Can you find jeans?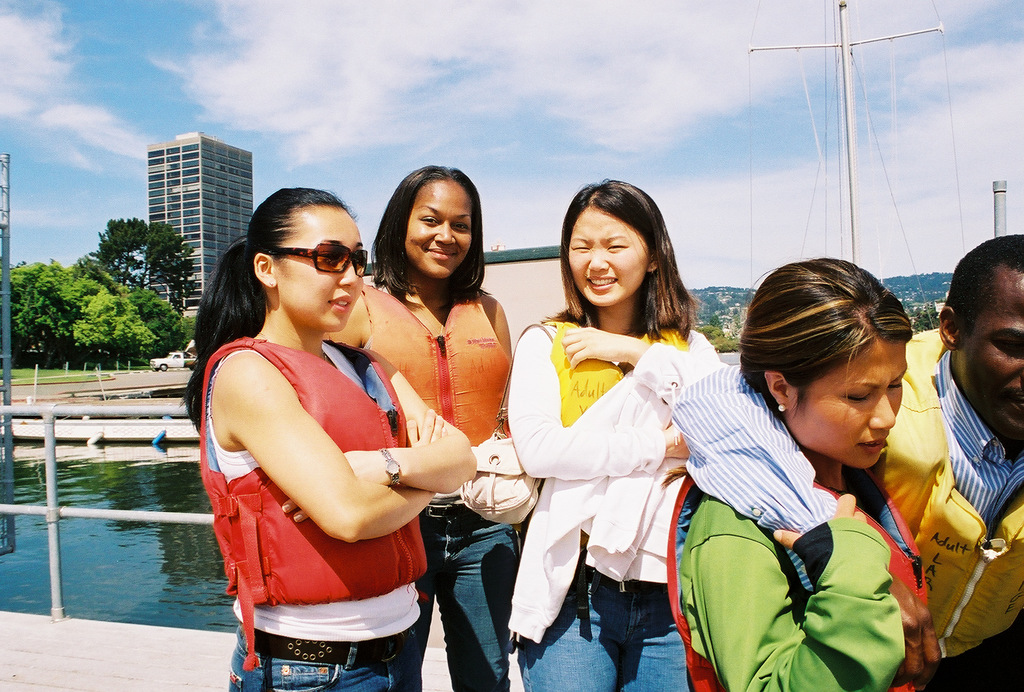
Yes, bounding box: [419,511,517,691].
